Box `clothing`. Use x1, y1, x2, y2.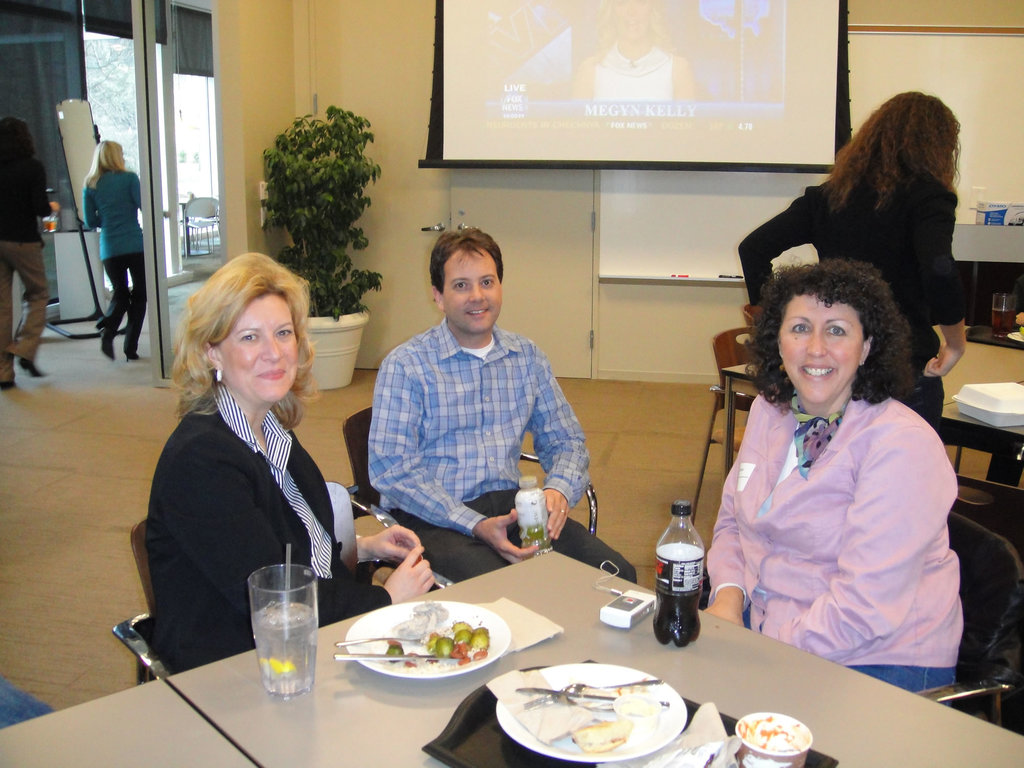
365, 307, 637, 582.
